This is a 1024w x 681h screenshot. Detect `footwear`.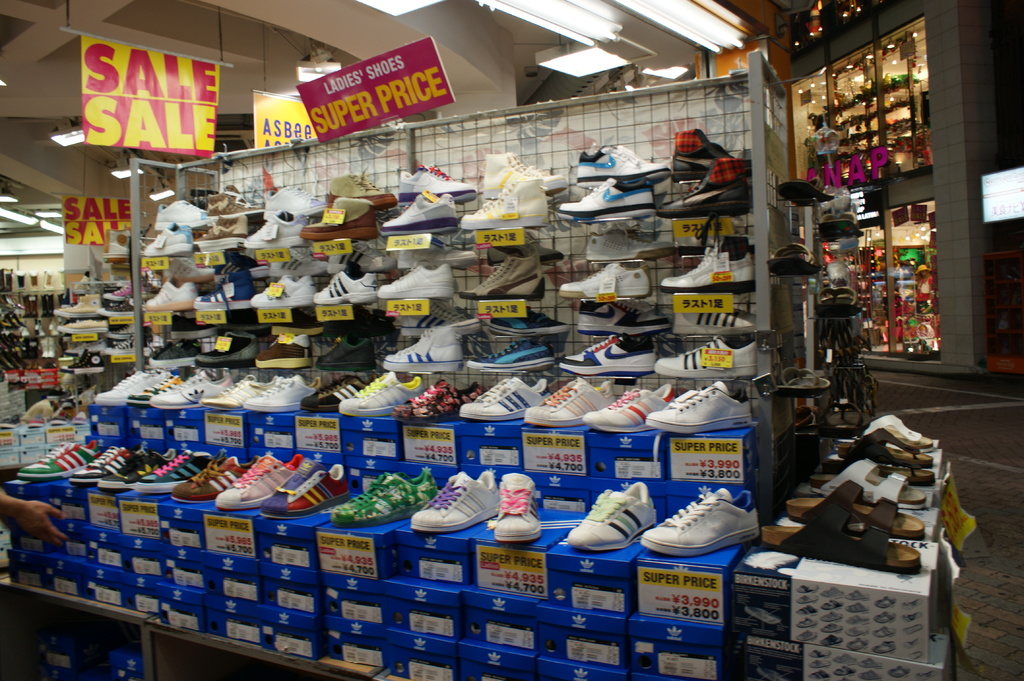
x1=575, y1=297, x2=668, y2=327.
